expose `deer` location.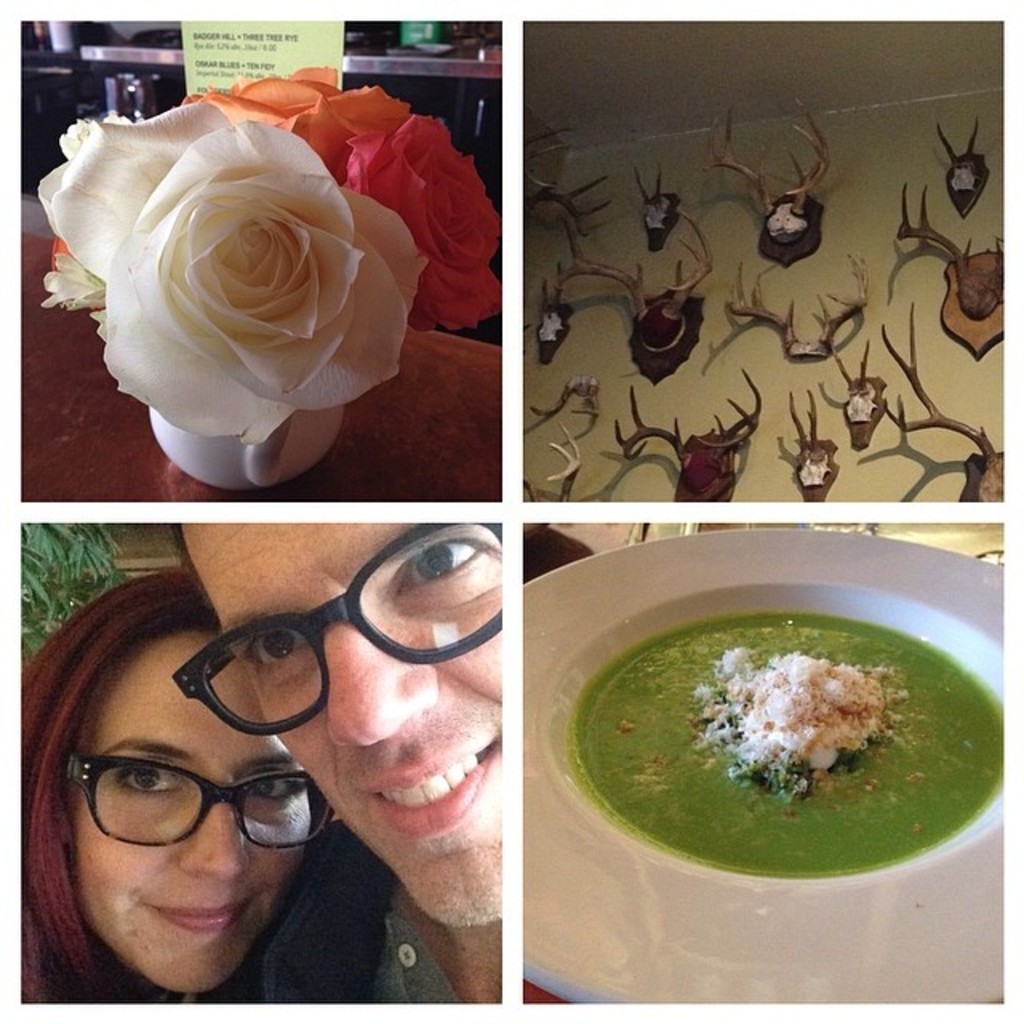
Exposed at locate(702, 96, 827, 250).
